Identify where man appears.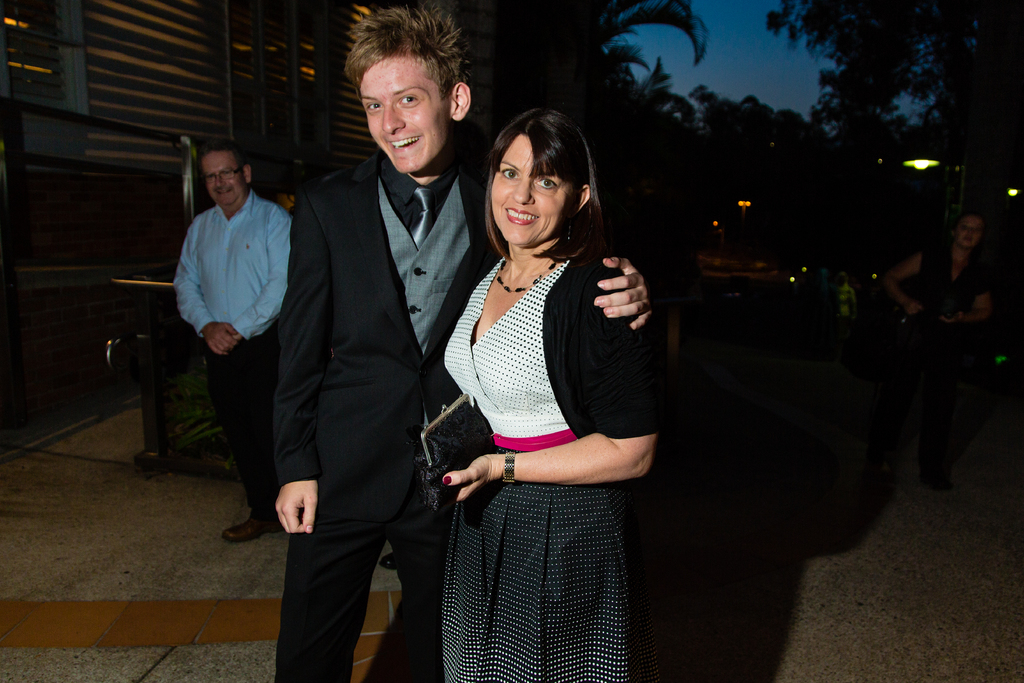
Appears at box(273, 1, 650, 682).
